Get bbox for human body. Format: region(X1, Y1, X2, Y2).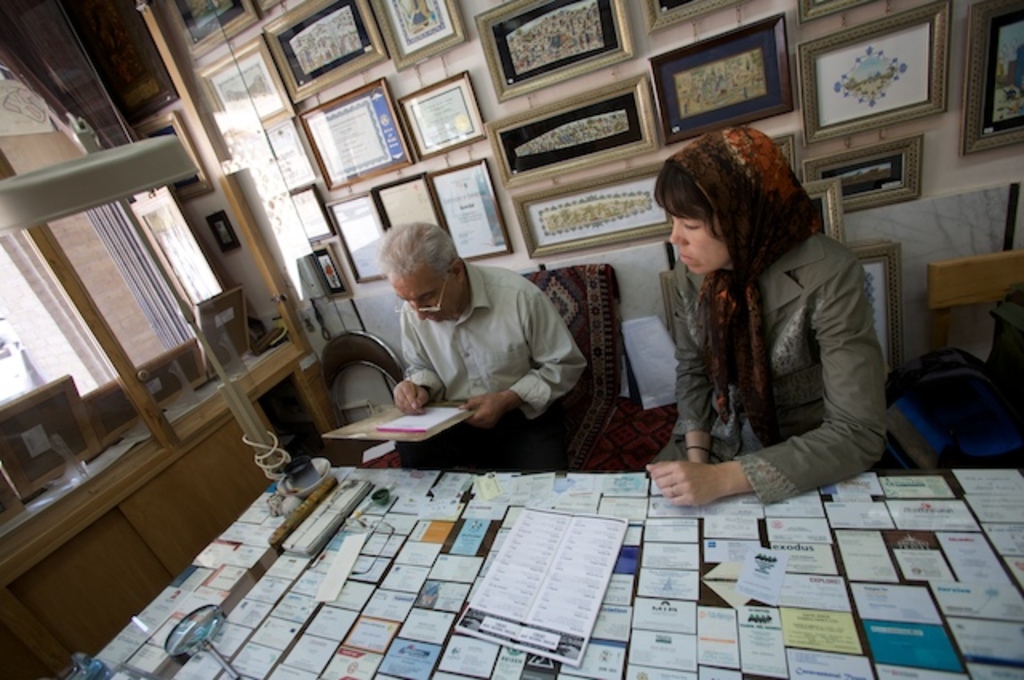
region(382, 266, 595, 478).
